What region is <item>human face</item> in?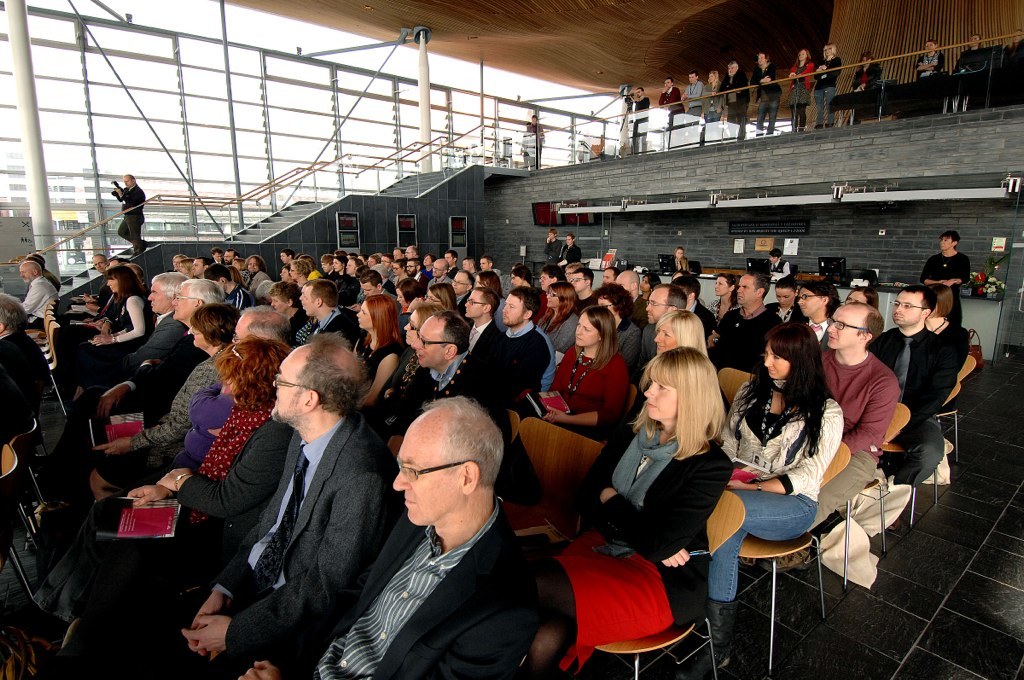
x1=355 y1=304 x2=370 y2=330.
